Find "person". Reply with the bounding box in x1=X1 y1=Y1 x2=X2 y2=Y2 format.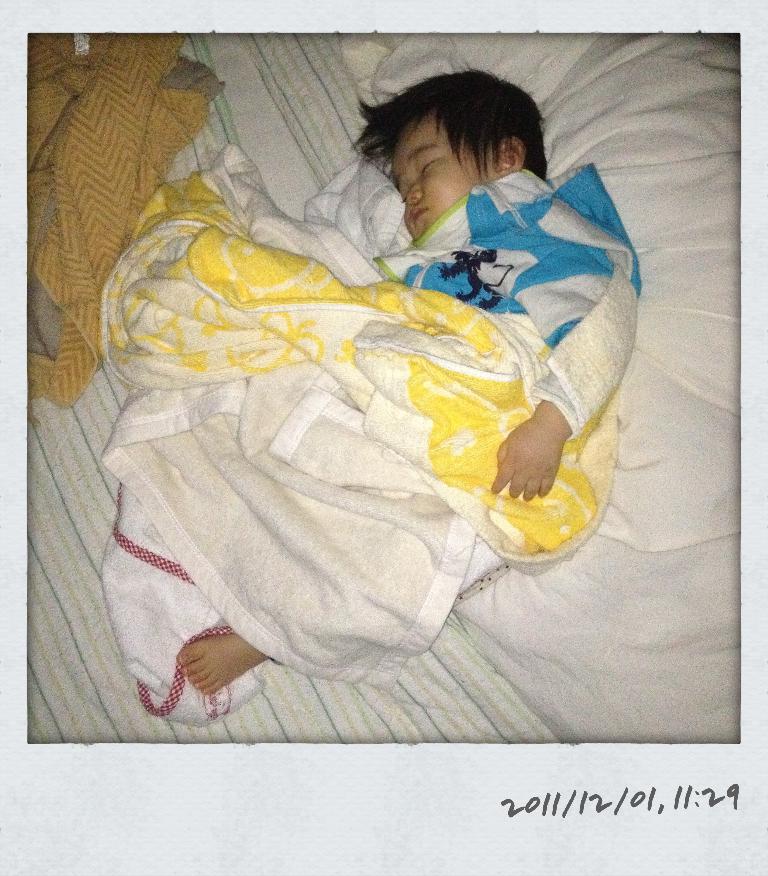
x1=74 y1=24 x2=681 y2=712.
